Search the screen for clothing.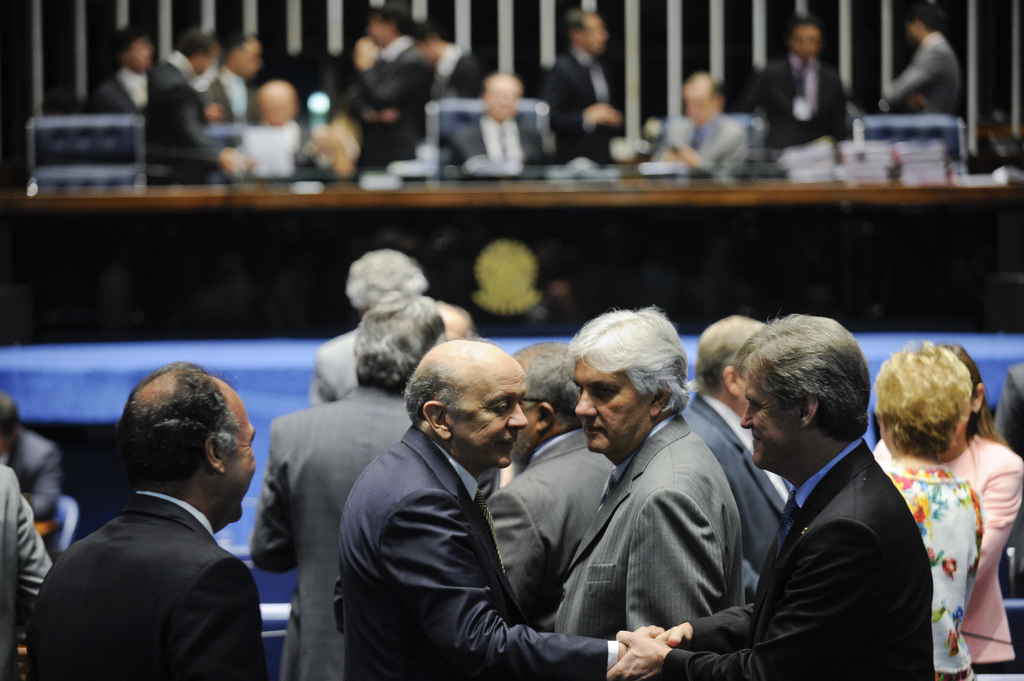
Found at 249,380,417,680.
